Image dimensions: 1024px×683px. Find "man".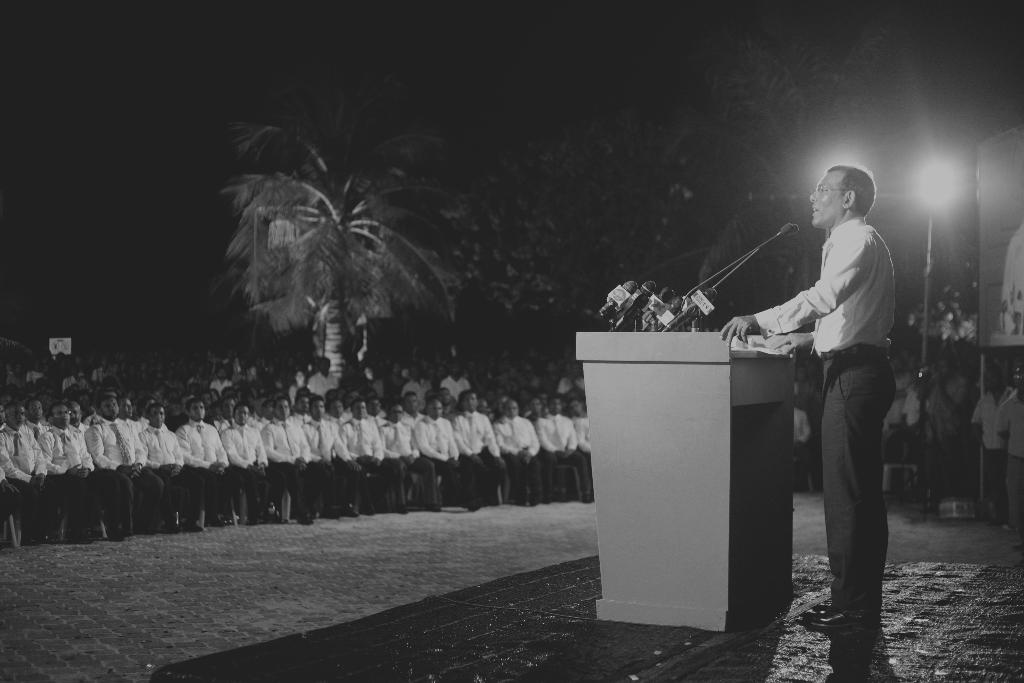
Rect(109, 397, 157, 541).
